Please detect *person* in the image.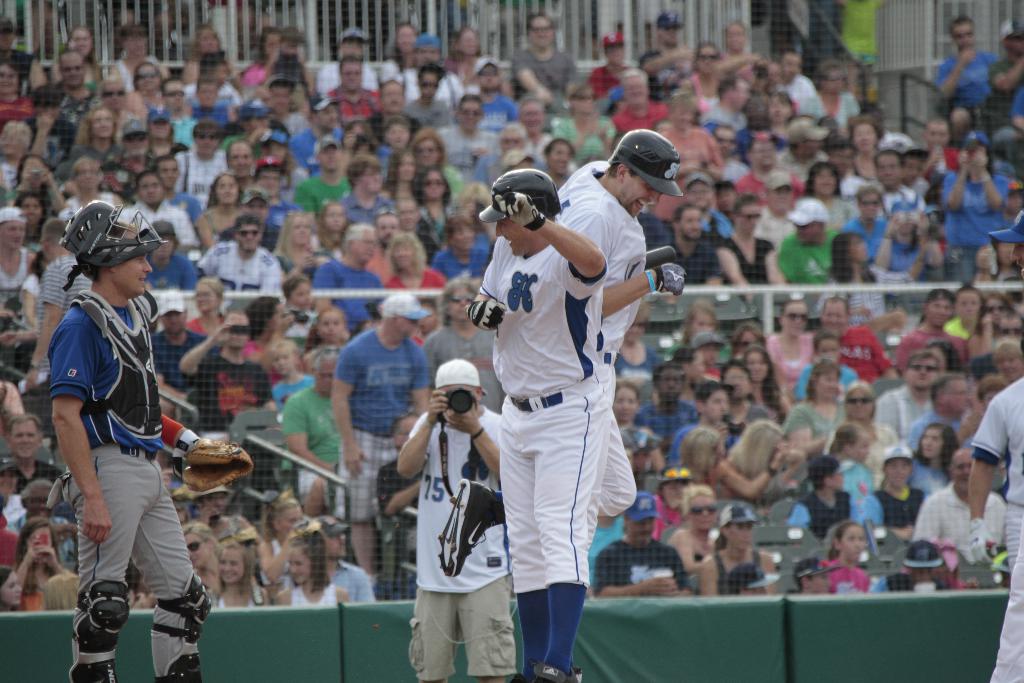
pyautogui.locateOnScreen(612, 379, 666, 489).
